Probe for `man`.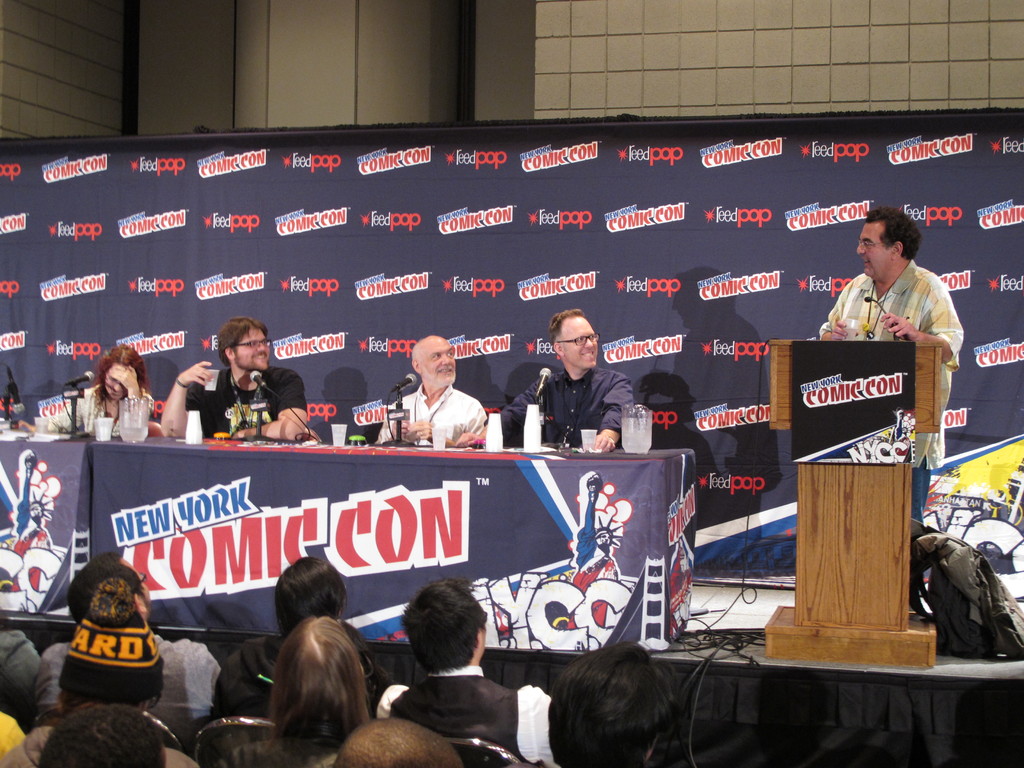
Probe result: crop(33, 552, 216, 719).
